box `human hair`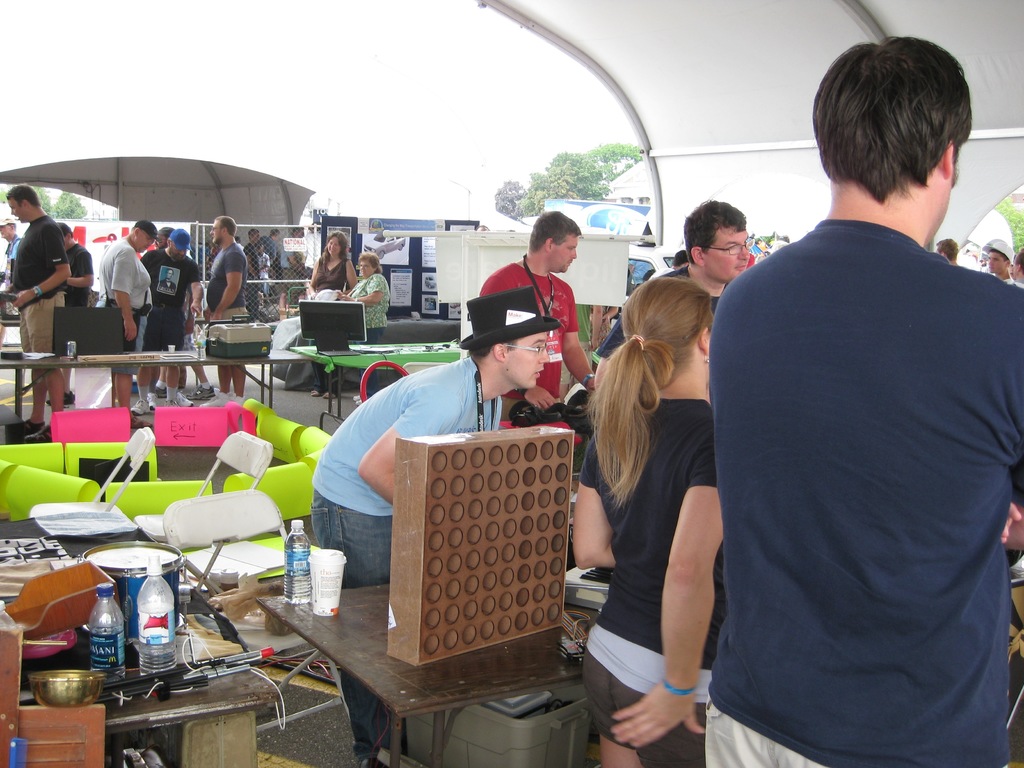
{"left": 220, "top": 214, "right": 236, "bottom": 237}
